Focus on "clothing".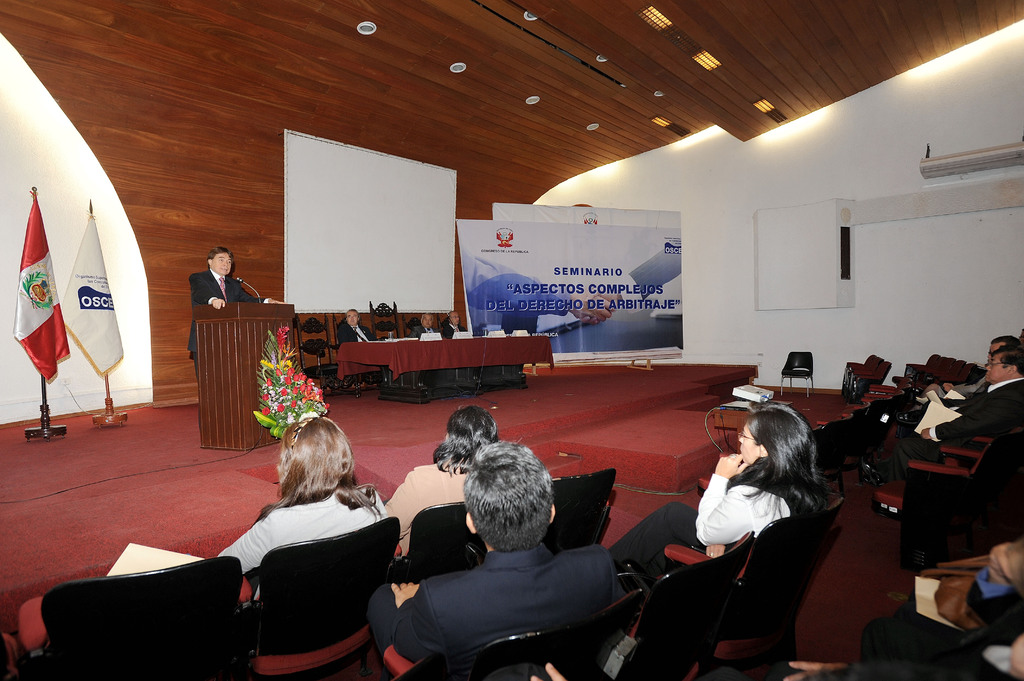
Focused at l=410, t=323, r=444, b=337.
